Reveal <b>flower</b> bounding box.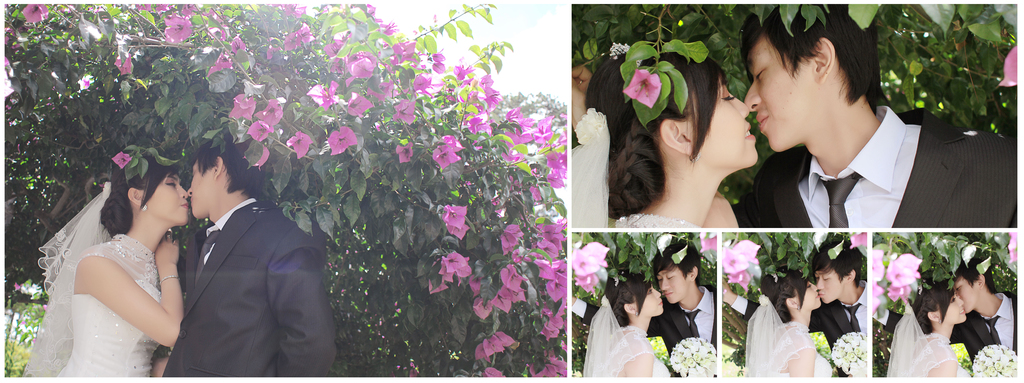
Revealed: select_region(226, 94, 253, 118).
